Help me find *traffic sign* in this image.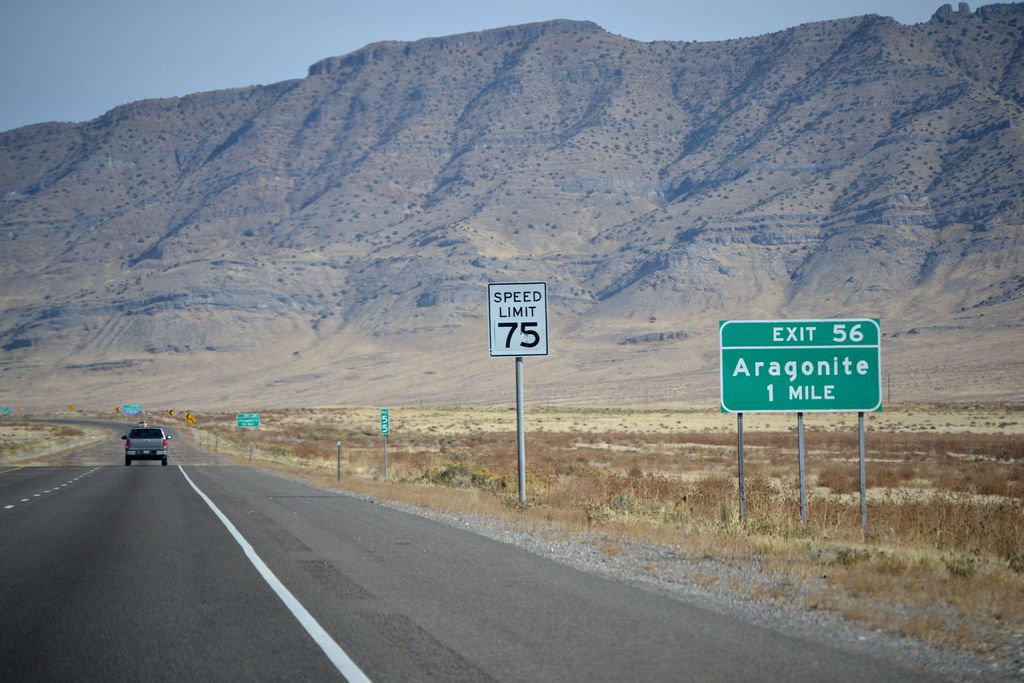
Found it: [x1=169, y1=412, x2=174, y2=417].
